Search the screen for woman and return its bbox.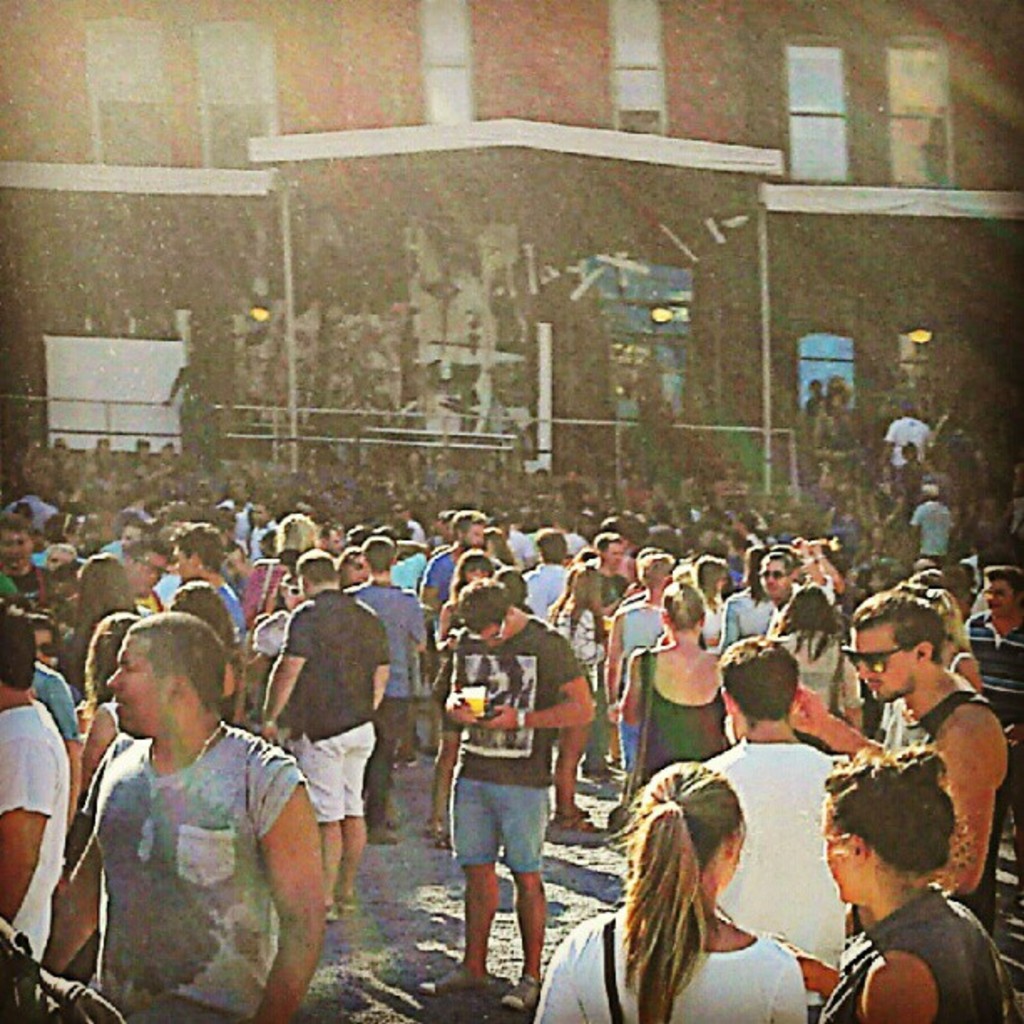
Found: bbox=[537, 751, 808, 1022].
